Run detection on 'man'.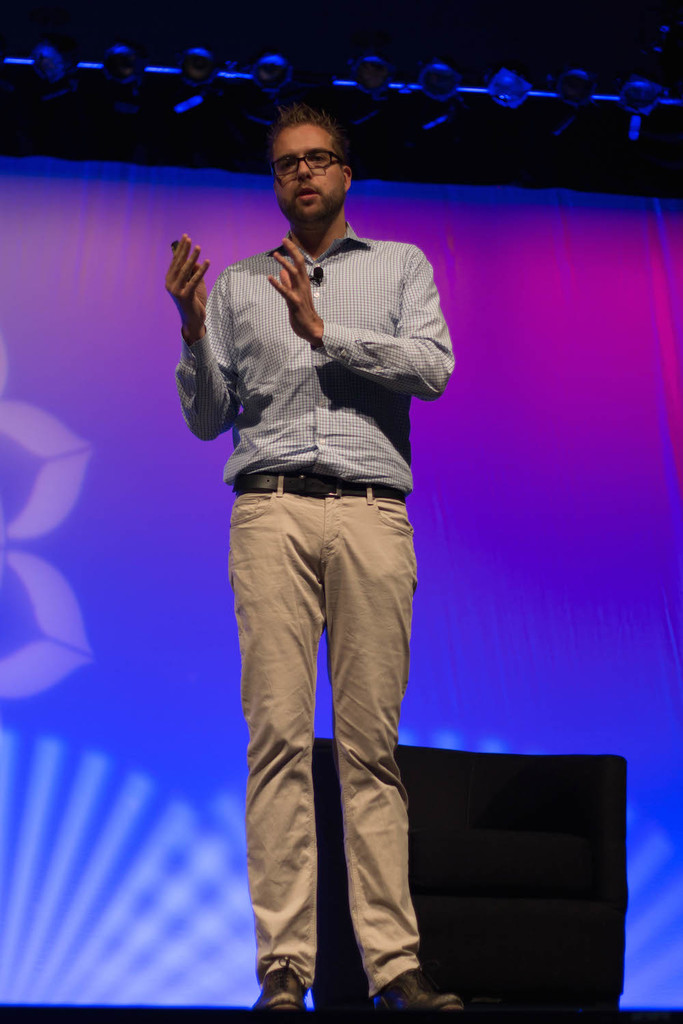
Result: region(189, 94, 445, 1023).
